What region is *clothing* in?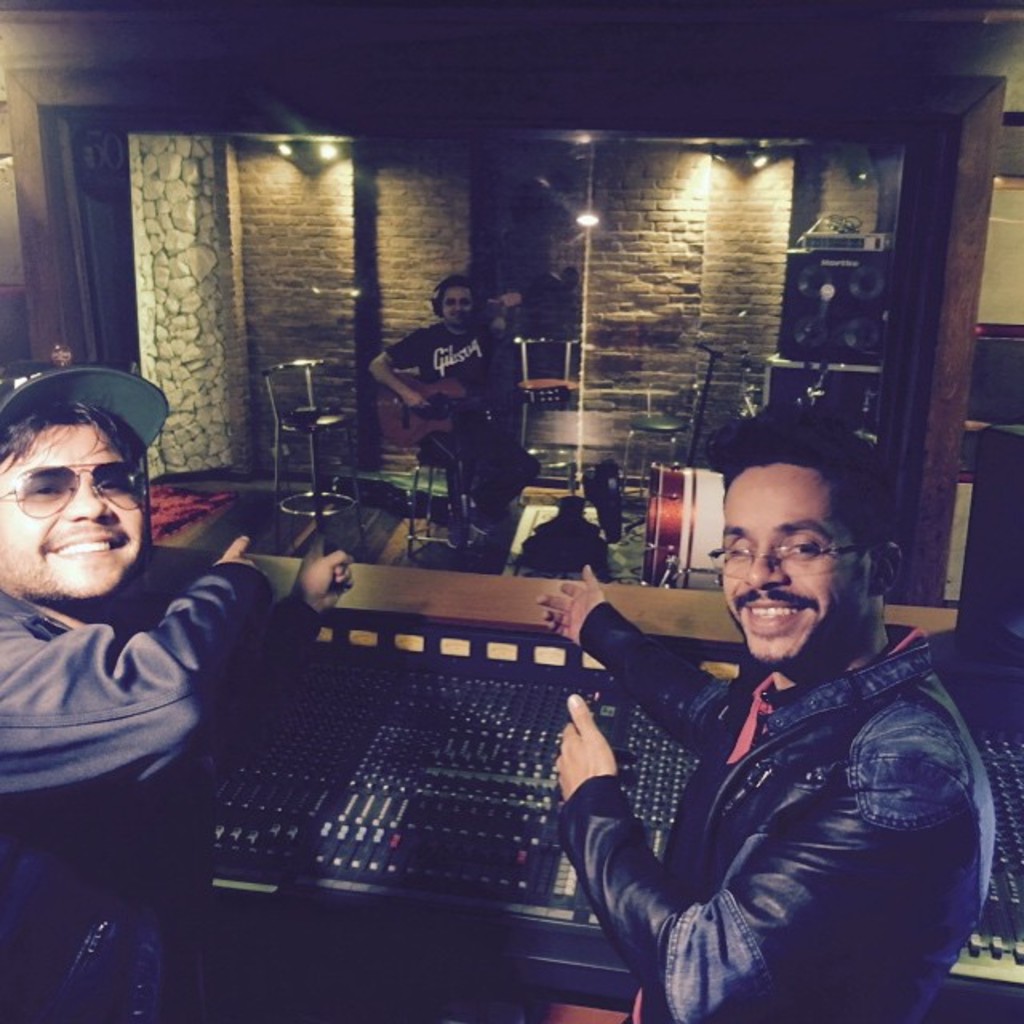
box(0, 560, 326, 1022).
